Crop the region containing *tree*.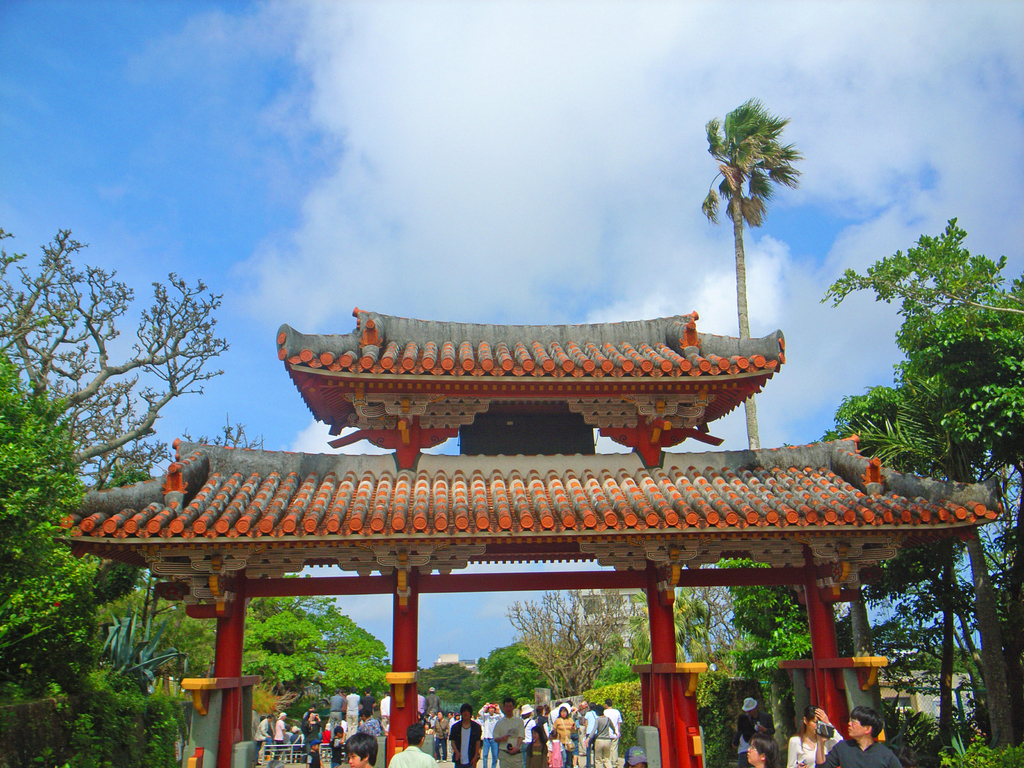
Crop region: select_region(696, 104, 808, 444).
